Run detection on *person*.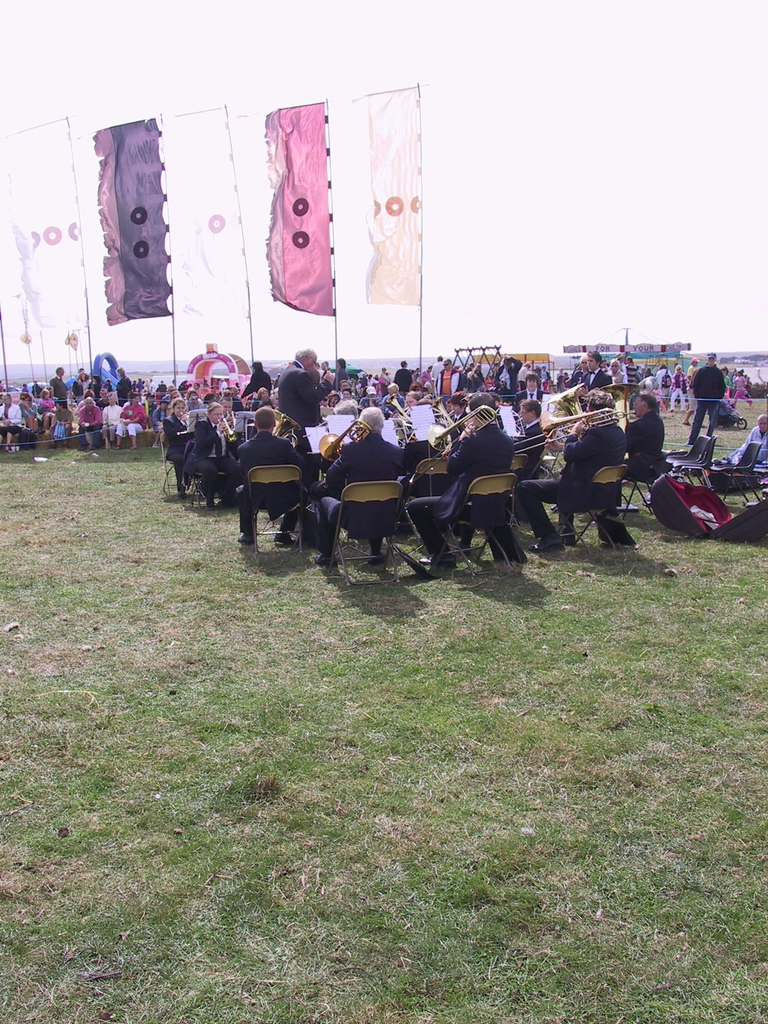
Result: left=186, top=392, right=207, bottom=412.
